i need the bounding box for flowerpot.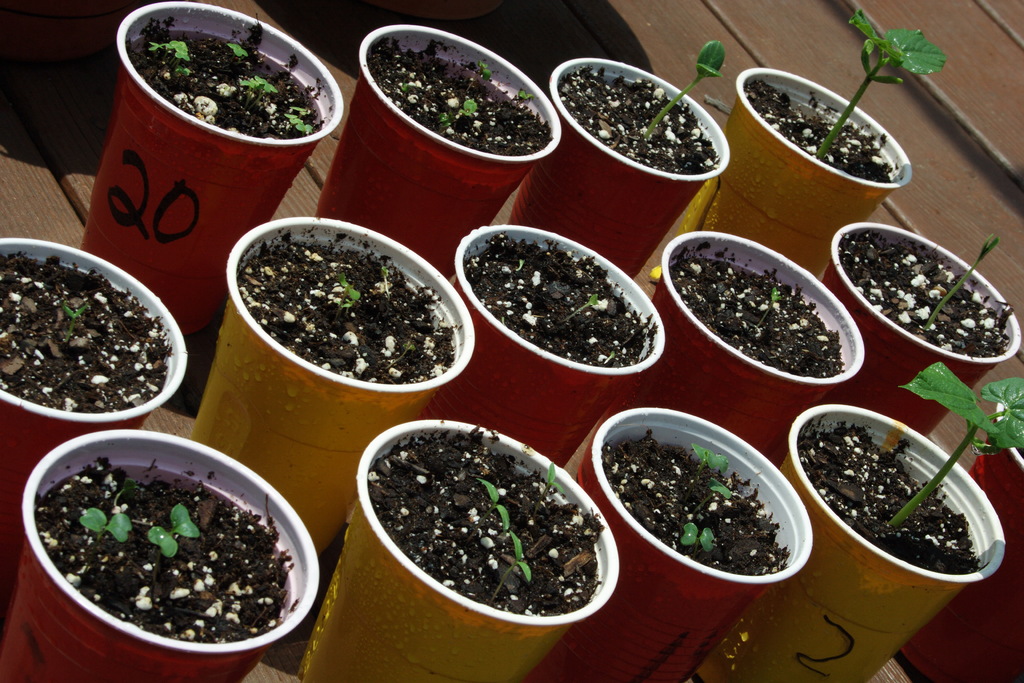
Here it is: x1=735 y1=407 x2=1010 y2=682.
